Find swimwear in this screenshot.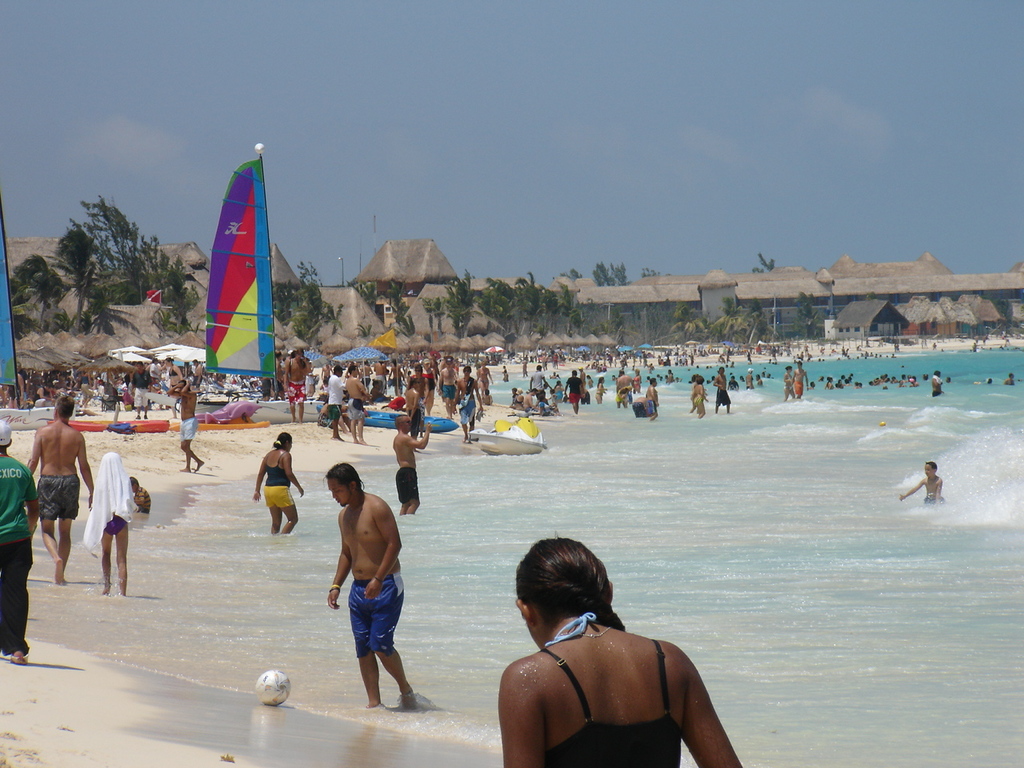
The bounding box for swimwear is <region>346, 400, 368, 426</region>.
